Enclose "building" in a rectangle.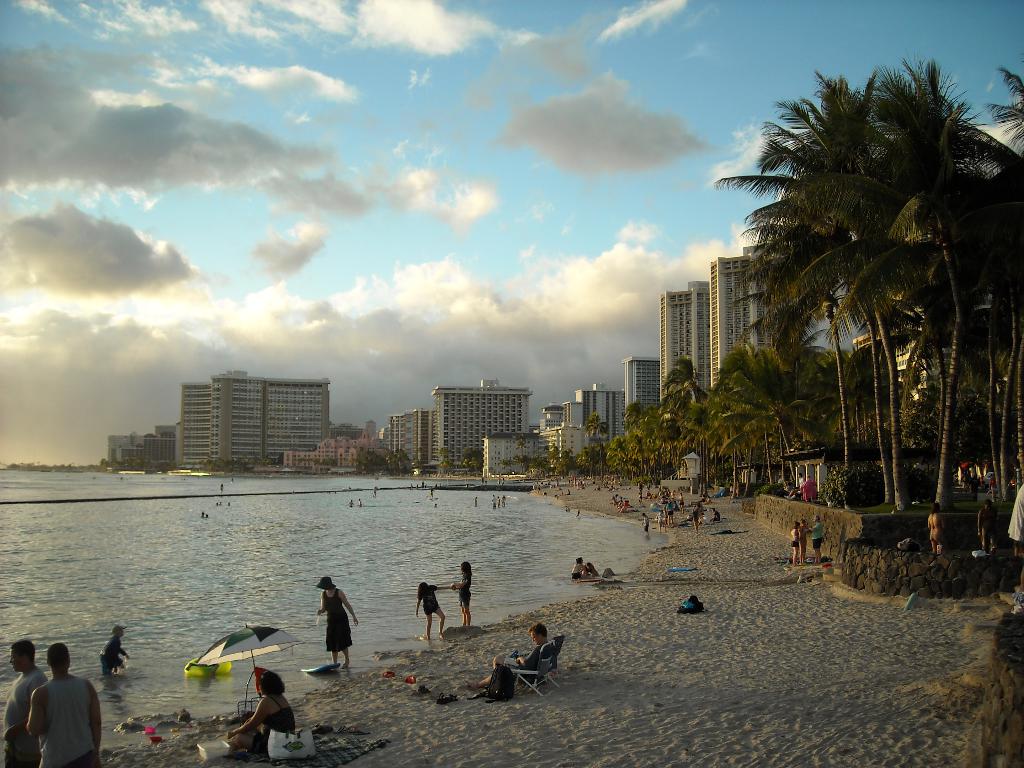
852 305 998 412.
